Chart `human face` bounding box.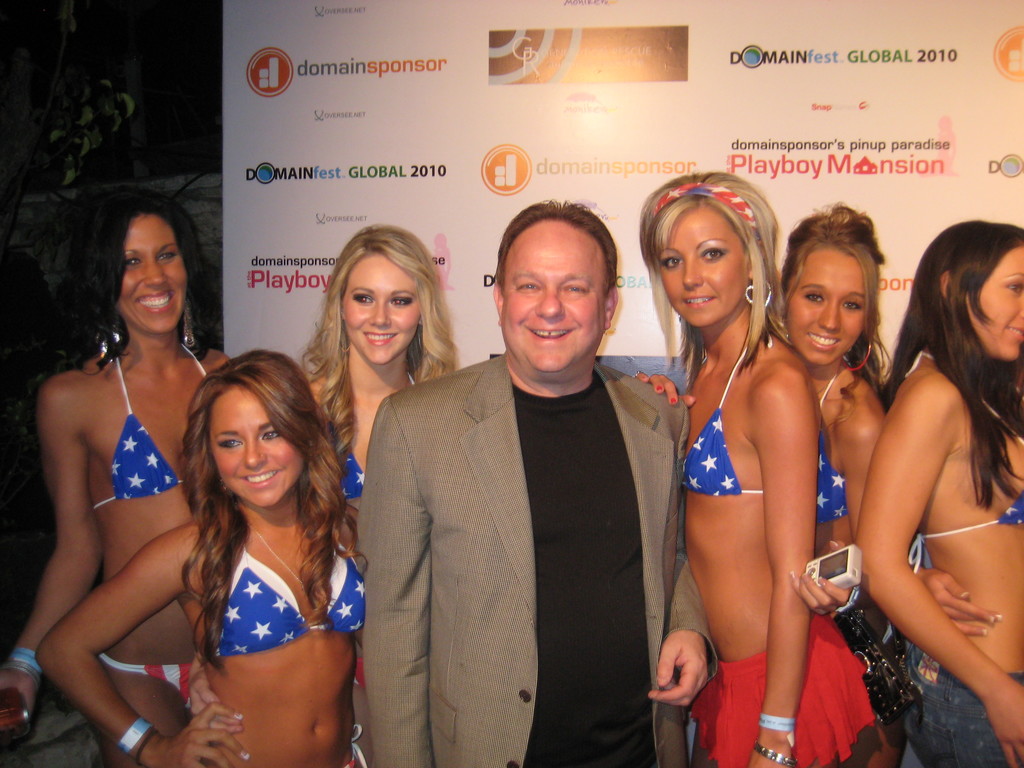
Charted: crop(205, 387, 301, 502).
